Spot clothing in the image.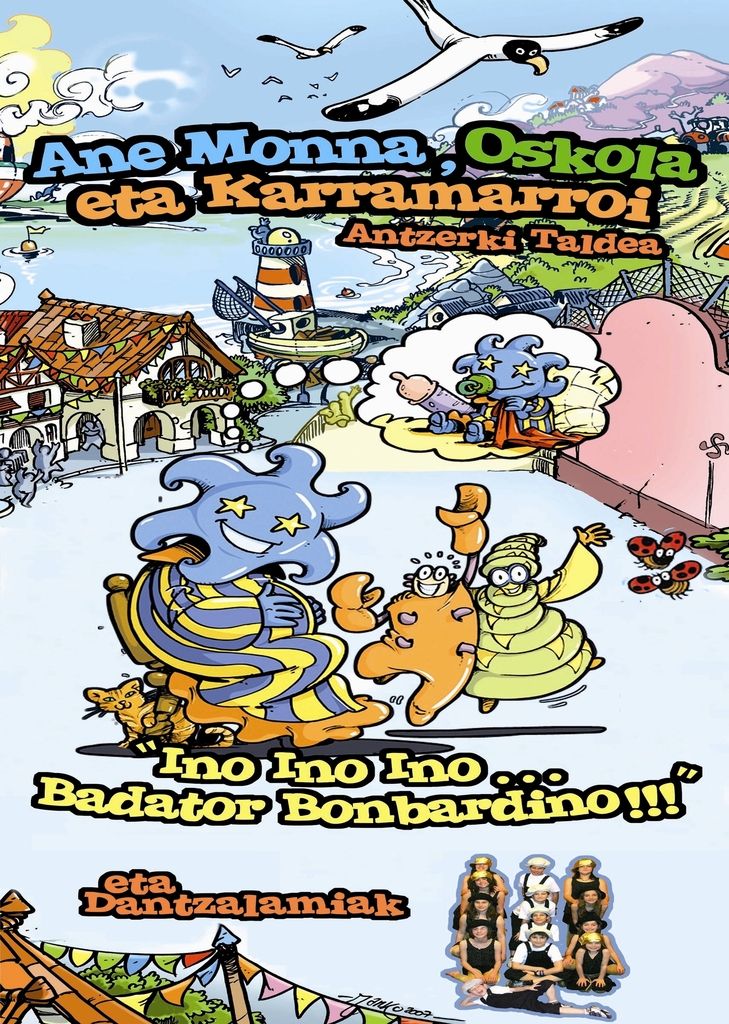
clothing found at x1=354, y1=577, x2=483, y2=722.
